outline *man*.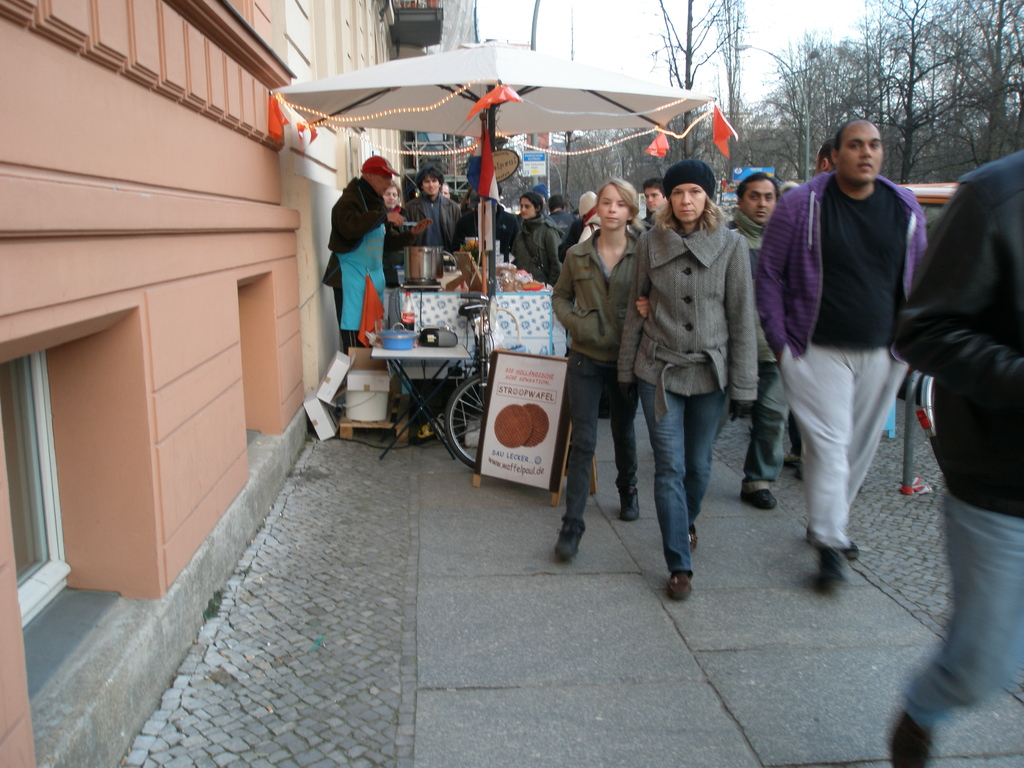
Outline: left=541, top=192, right=581, bottom=252.
